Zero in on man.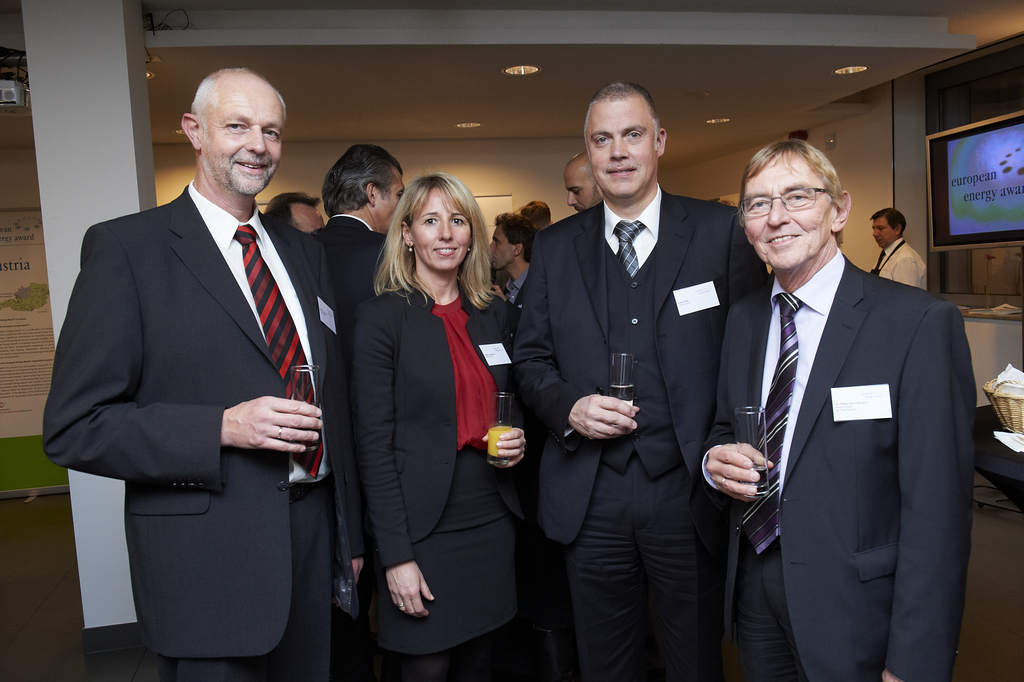
Zeroed in: bbox=(563, 147, 599, 208).
